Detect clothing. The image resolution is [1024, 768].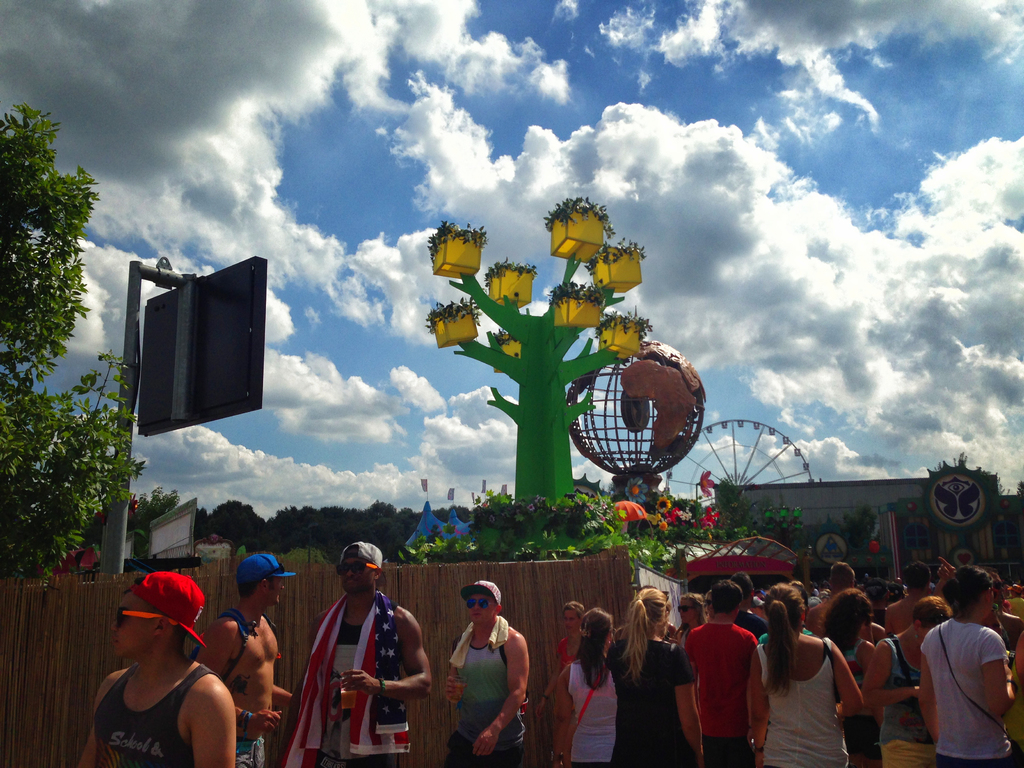
x1=95 y1=664 x2=225 y2=765.
